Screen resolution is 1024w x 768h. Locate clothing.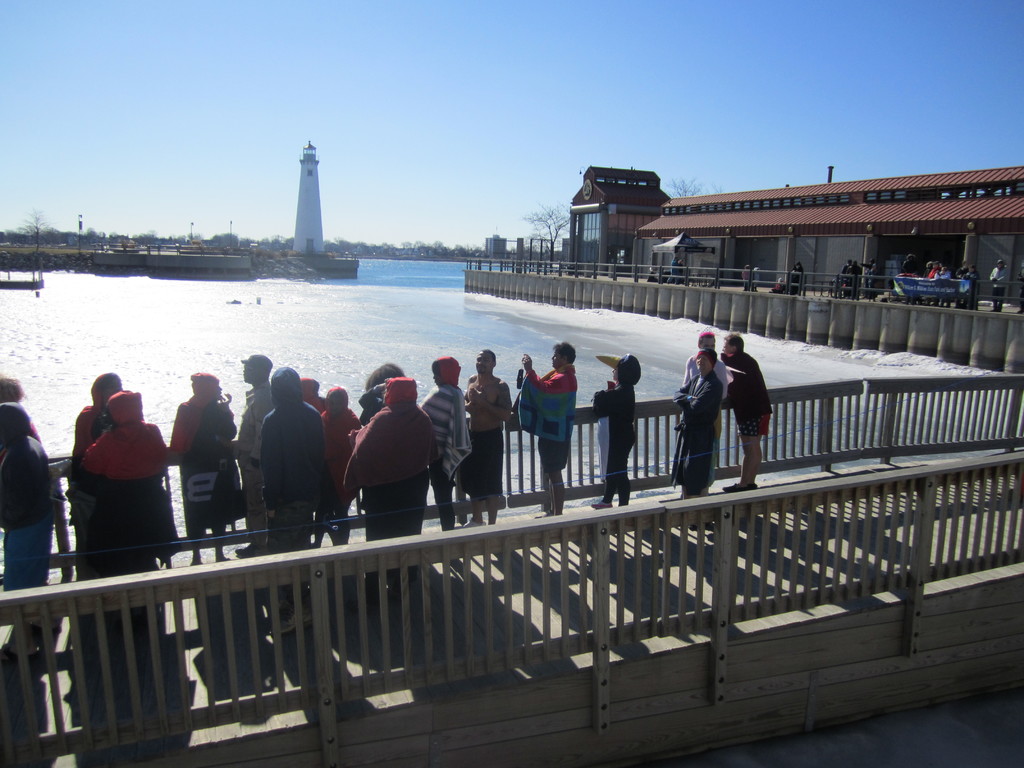
detection(941, 269, 951, 276).
